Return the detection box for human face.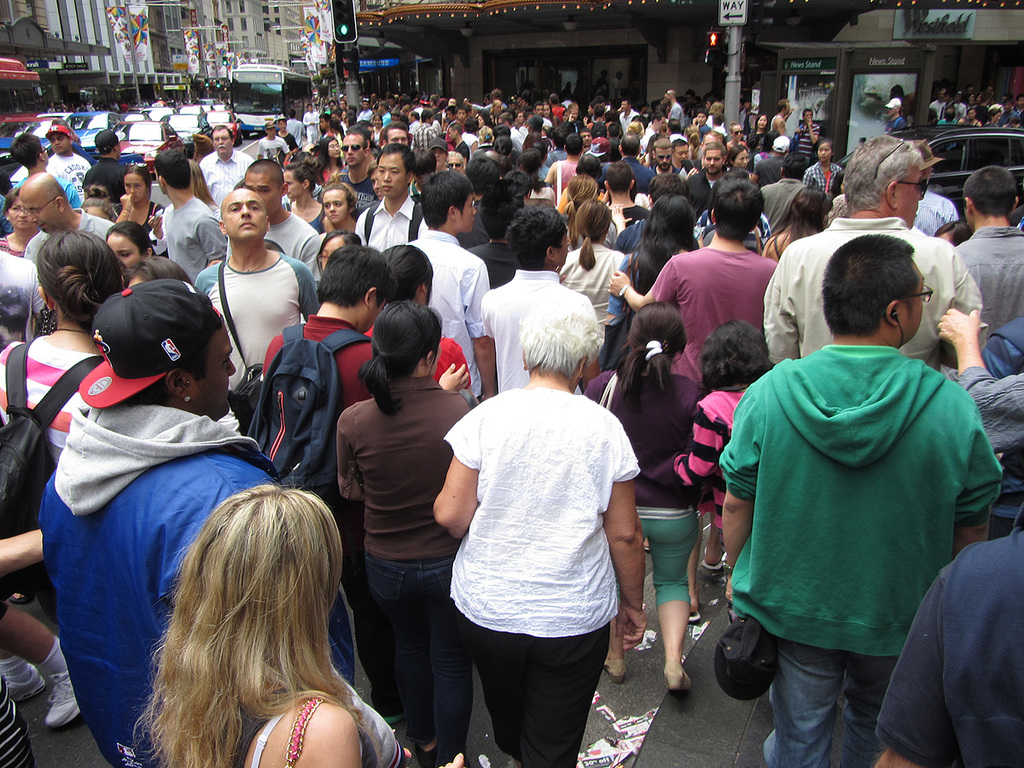
region(125, 172, 146, 200).
